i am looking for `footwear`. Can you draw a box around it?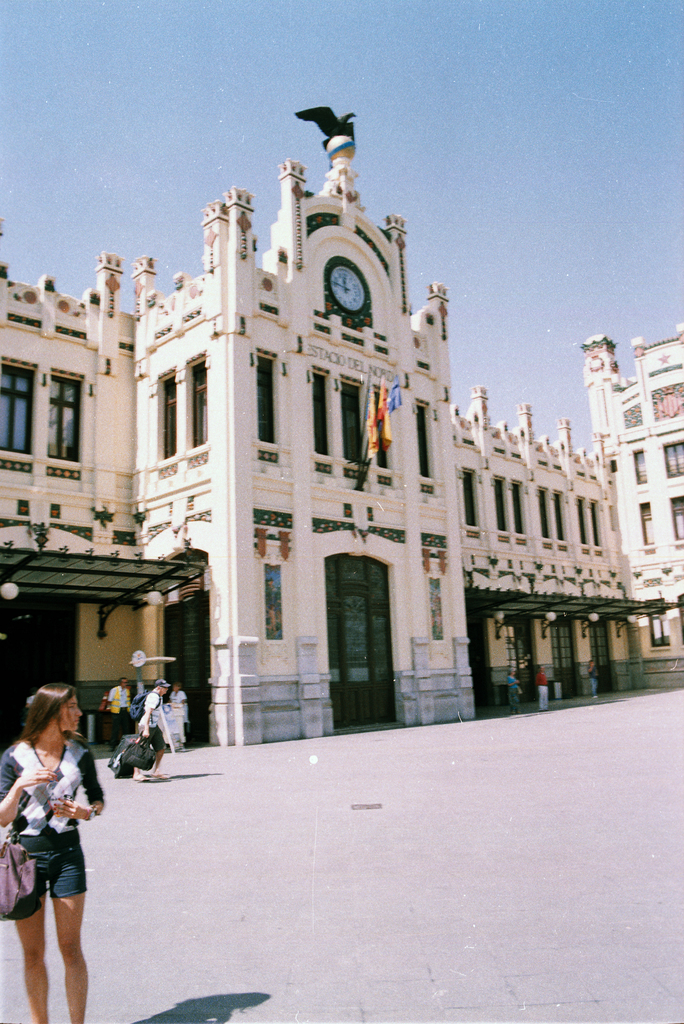
Sure, the bounding box is box=[147, 772, 172, 779].
